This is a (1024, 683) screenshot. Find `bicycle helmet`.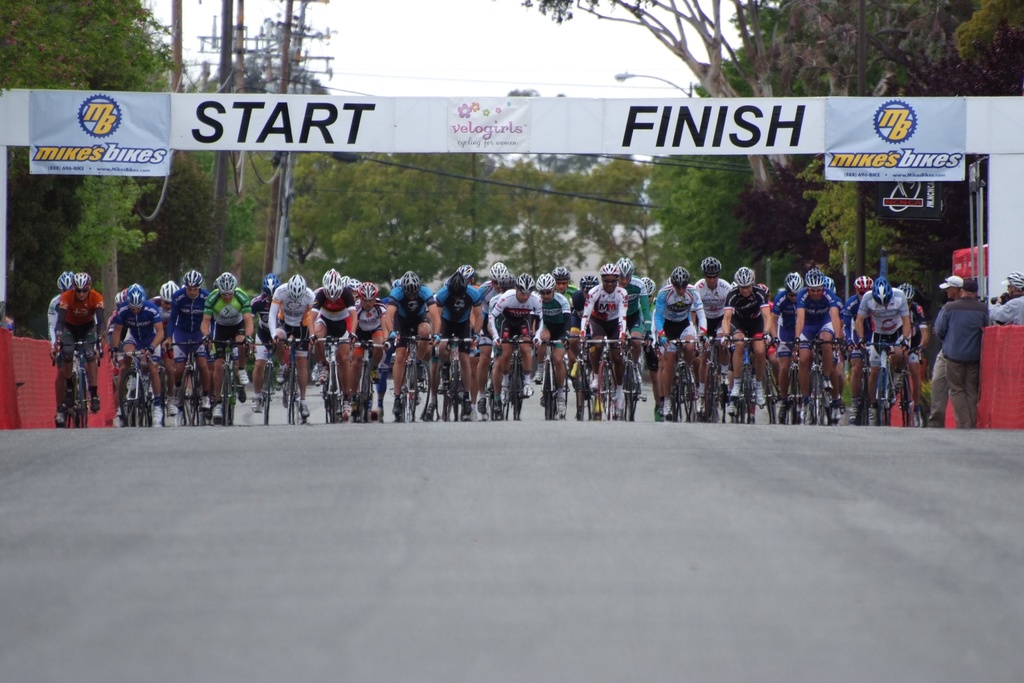
Bounding box: [left=262, top=272, right=279, bottom=299].
